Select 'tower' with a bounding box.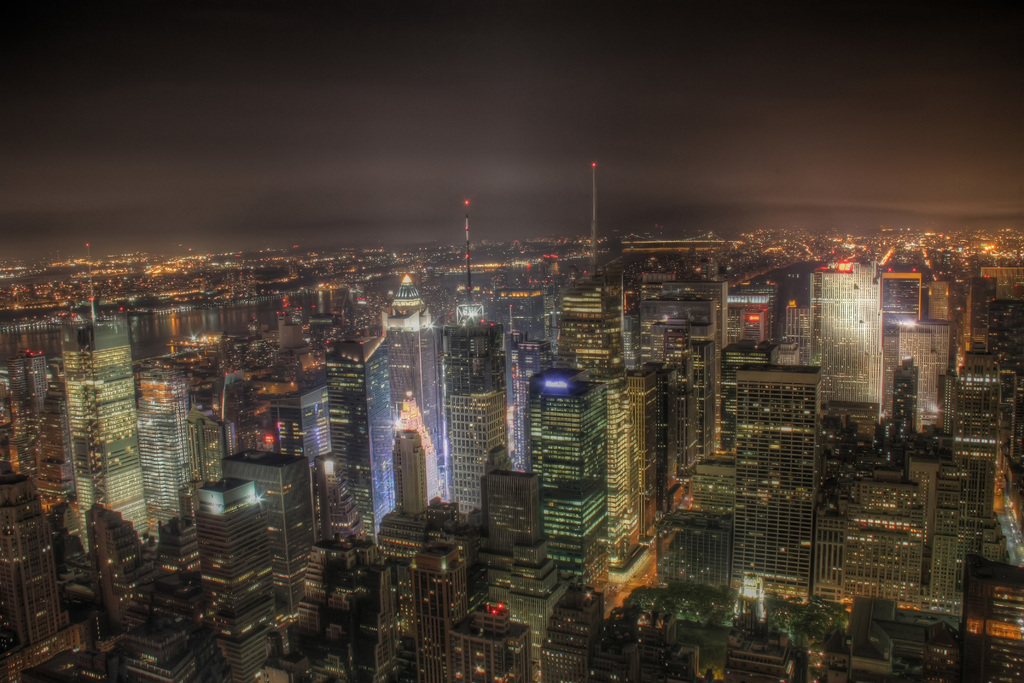
box(606, 361, 661, 588).
